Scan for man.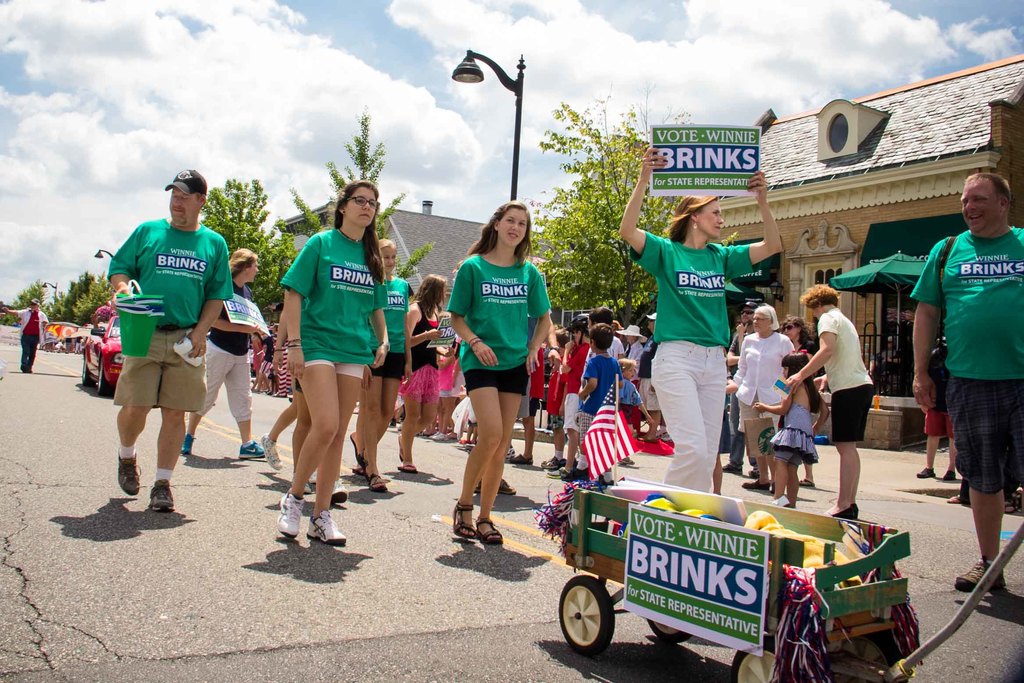
Scan result: x1=723 y1=304 x2=763 y2=472.
